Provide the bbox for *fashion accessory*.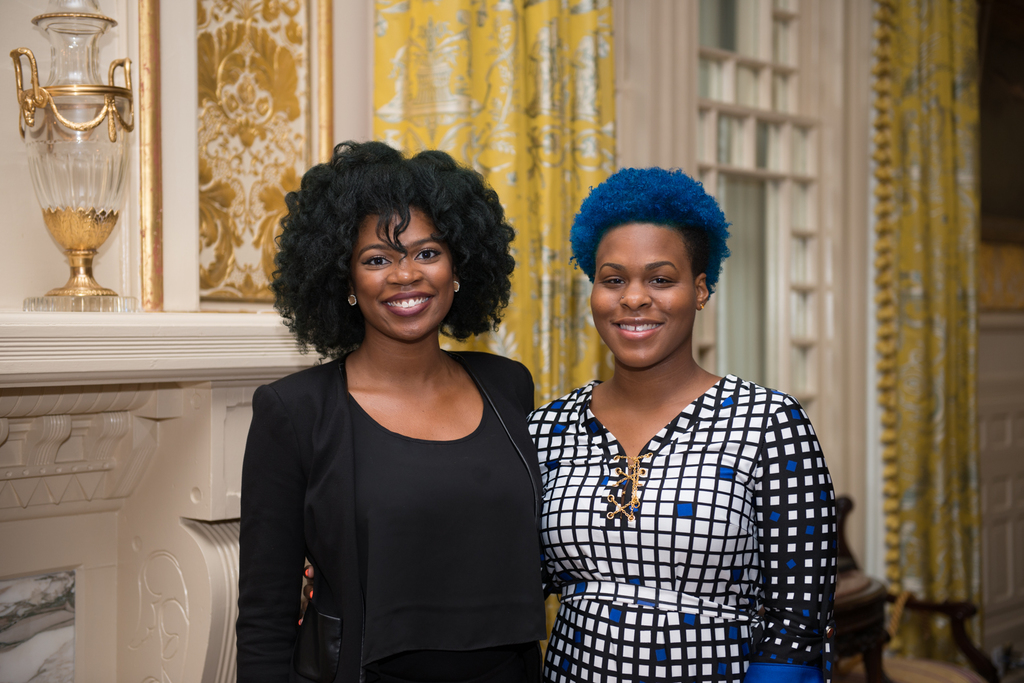
bbox=[347, 289, 361, 309].
